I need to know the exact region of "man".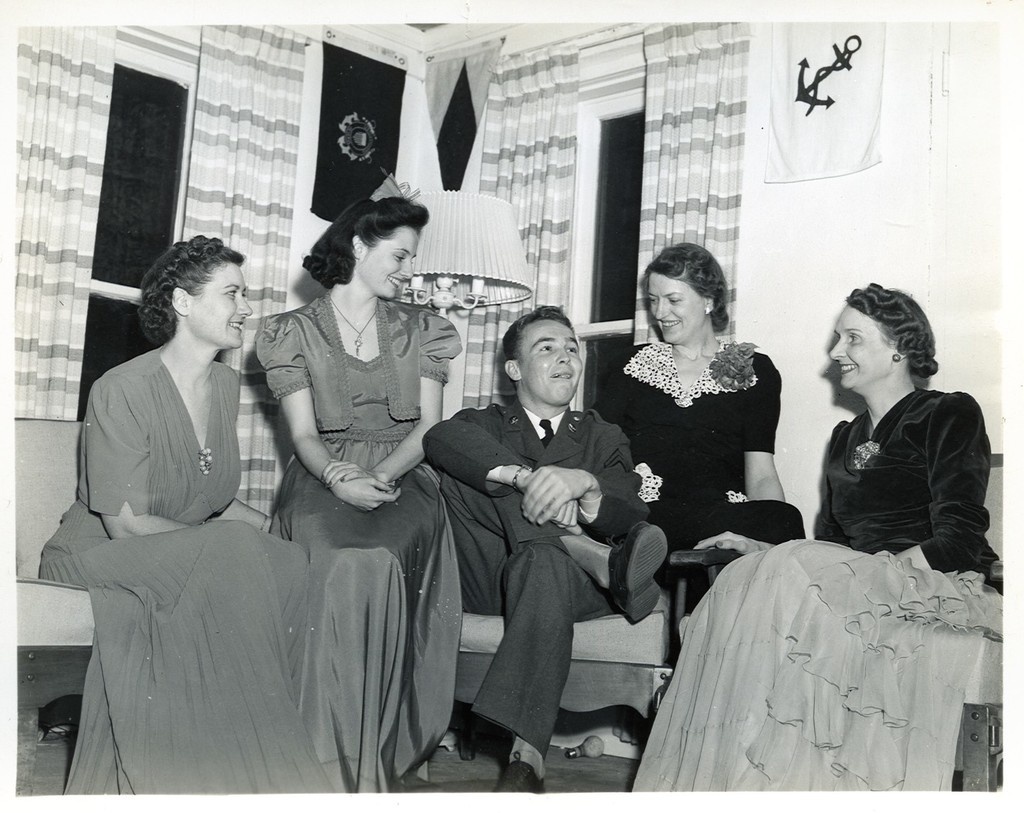
Region: (412, 300, 667, 787).
